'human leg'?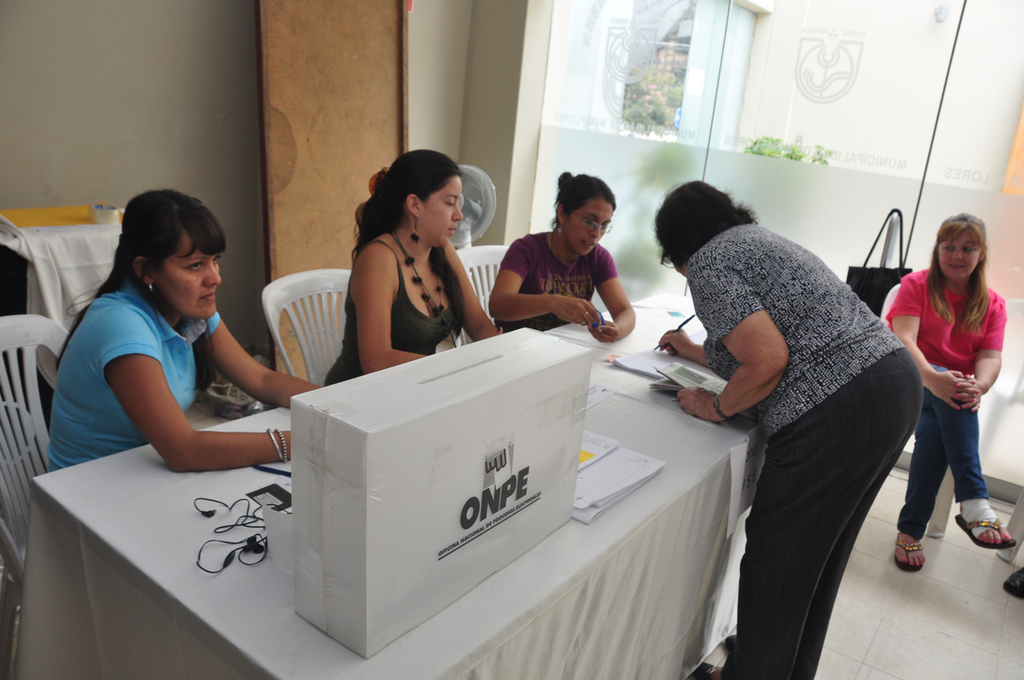
<box>894,401,949,576</box>
